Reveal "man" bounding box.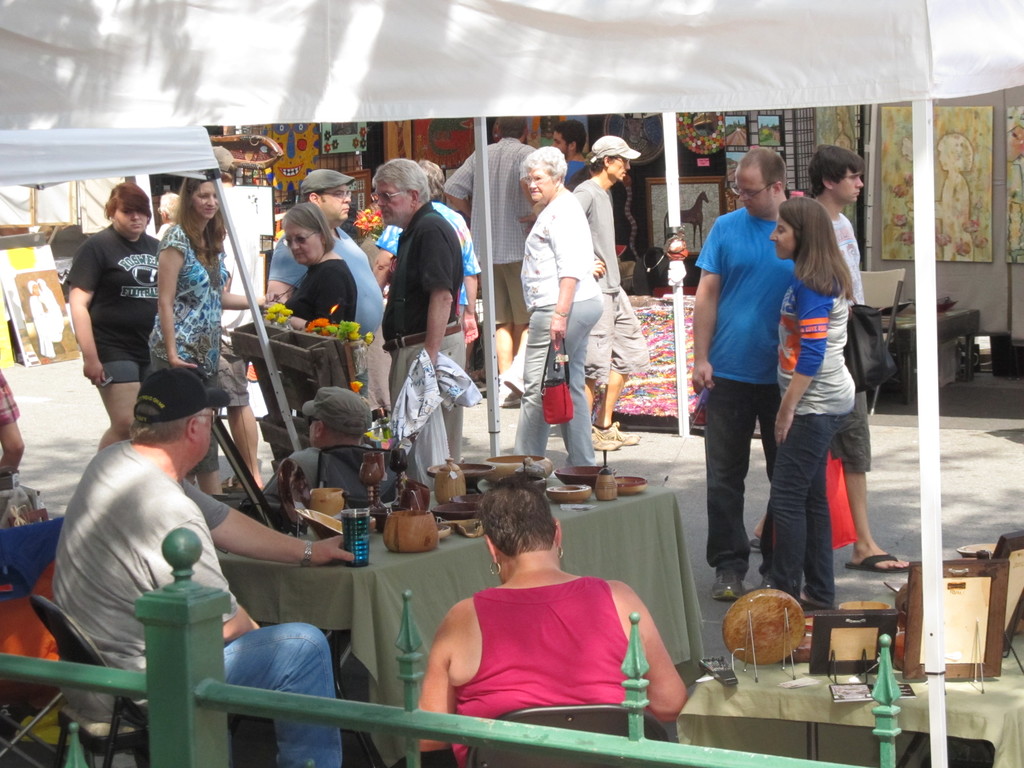
Revealed: BBox(442, 109, 542, 404).
